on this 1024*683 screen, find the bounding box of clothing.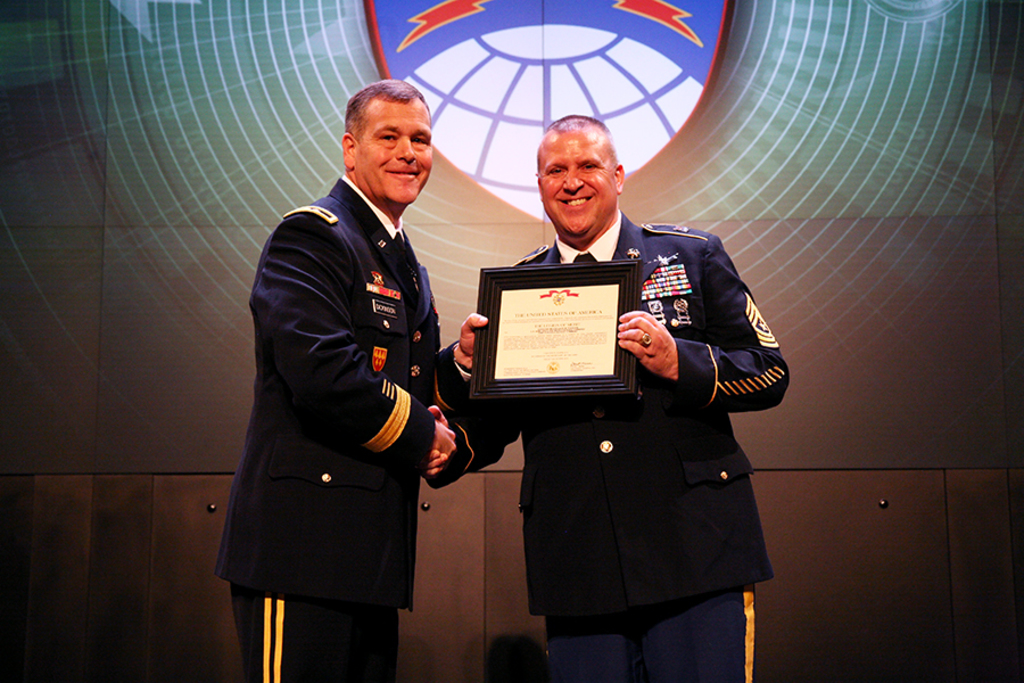
Bounding box: (x1=209, y1=176, x2=471, y2=682).
